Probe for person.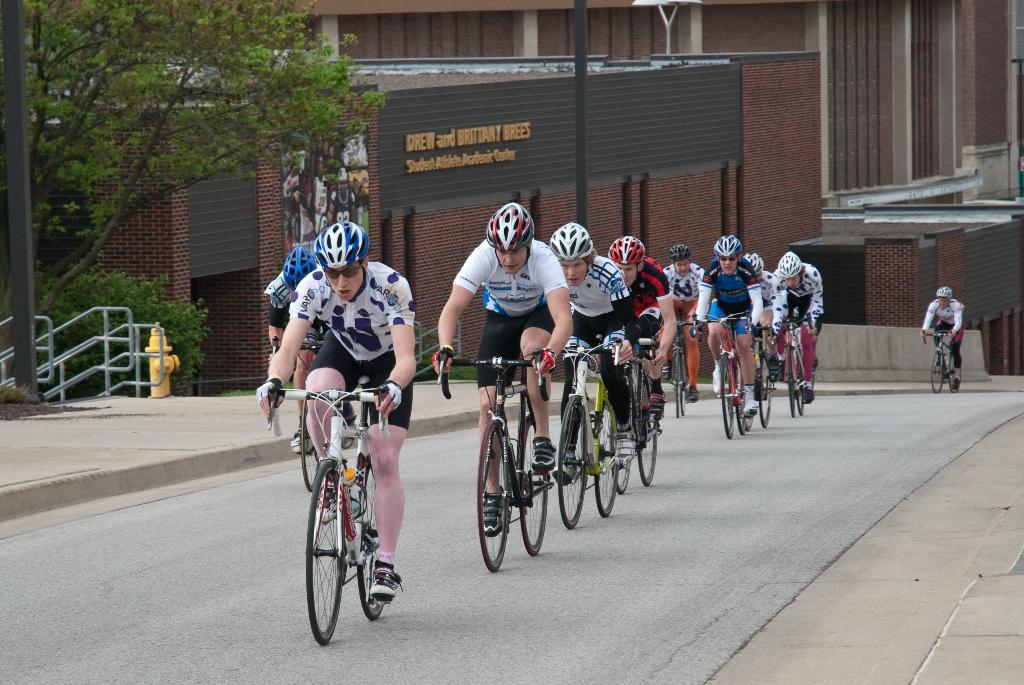
Probe result: x1=700 y1=230 x2=762 y2=425.
